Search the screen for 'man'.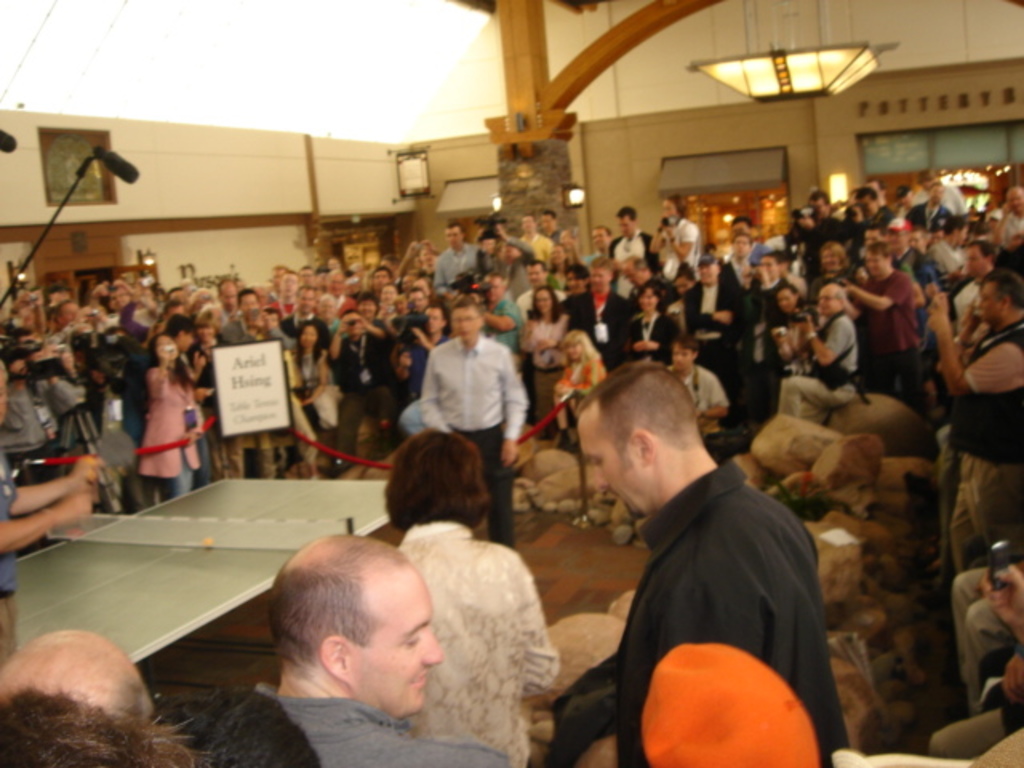
Found at detection(851, 184, 894, 238).
